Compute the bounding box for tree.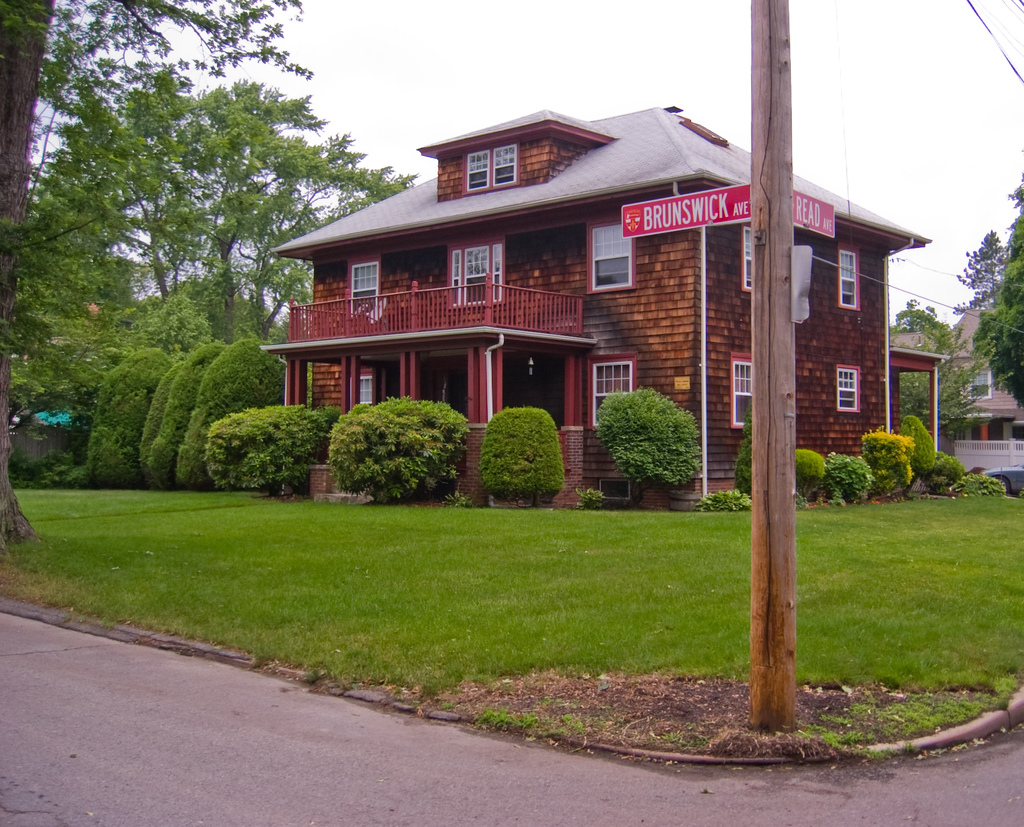
<box>950,224,1012,314</box>.
